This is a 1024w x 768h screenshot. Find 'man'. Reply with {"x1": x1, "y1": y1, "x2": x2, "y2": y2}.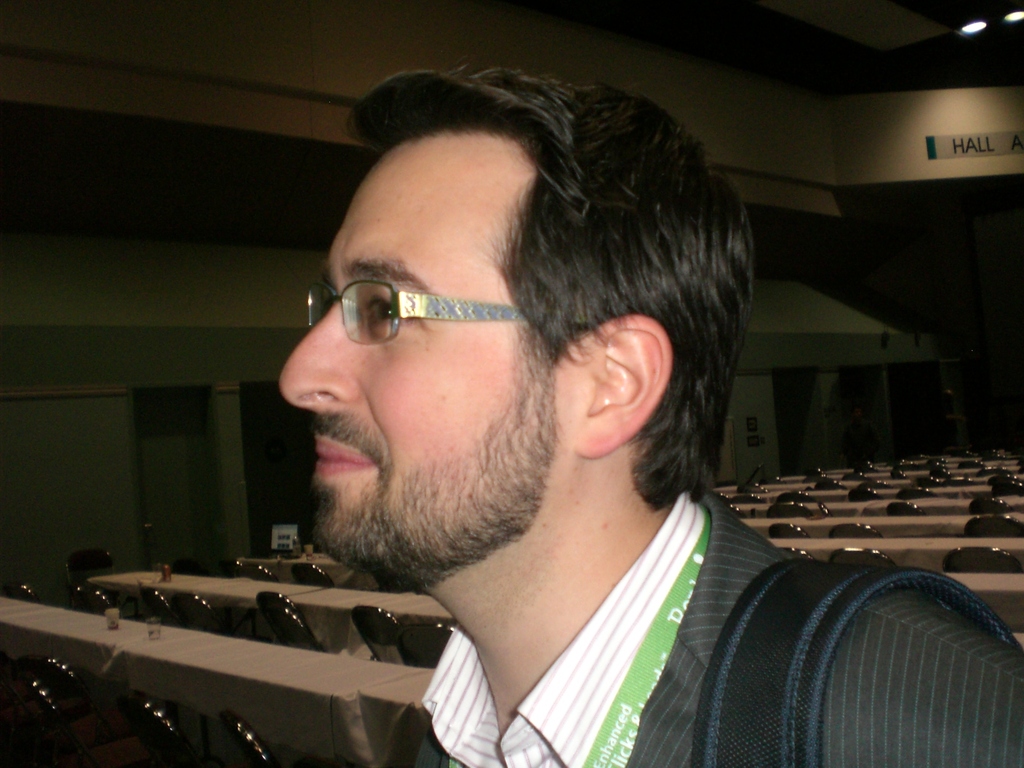
{"x1": 279, "y1": 64, "x2": 1023, "y2": 767}.
